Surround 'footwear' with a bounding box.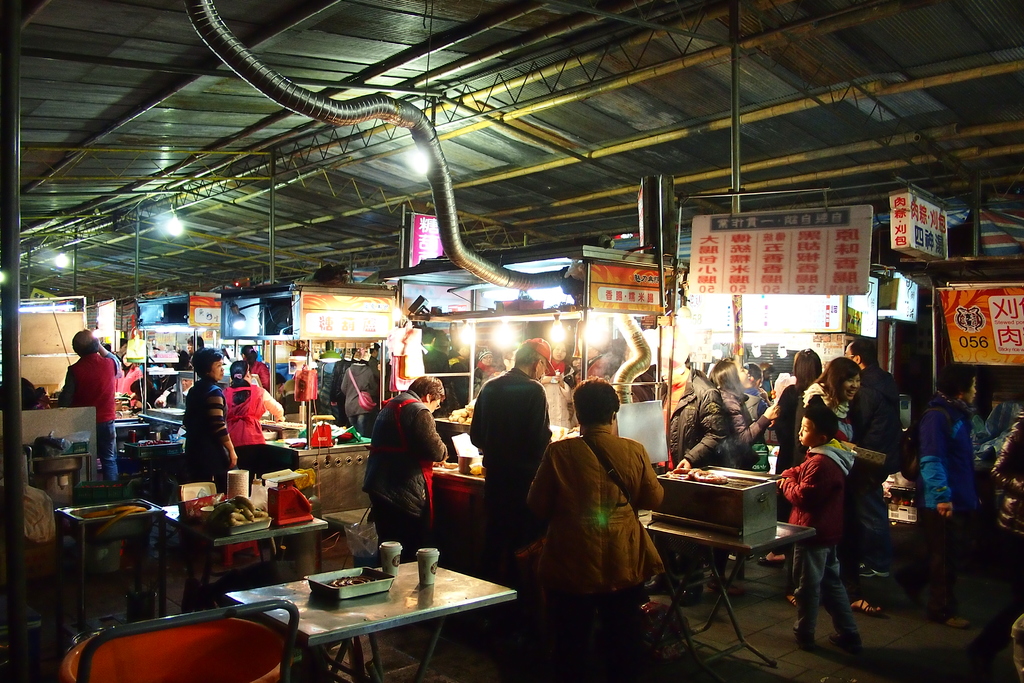
[673, 566, 707, 605].
